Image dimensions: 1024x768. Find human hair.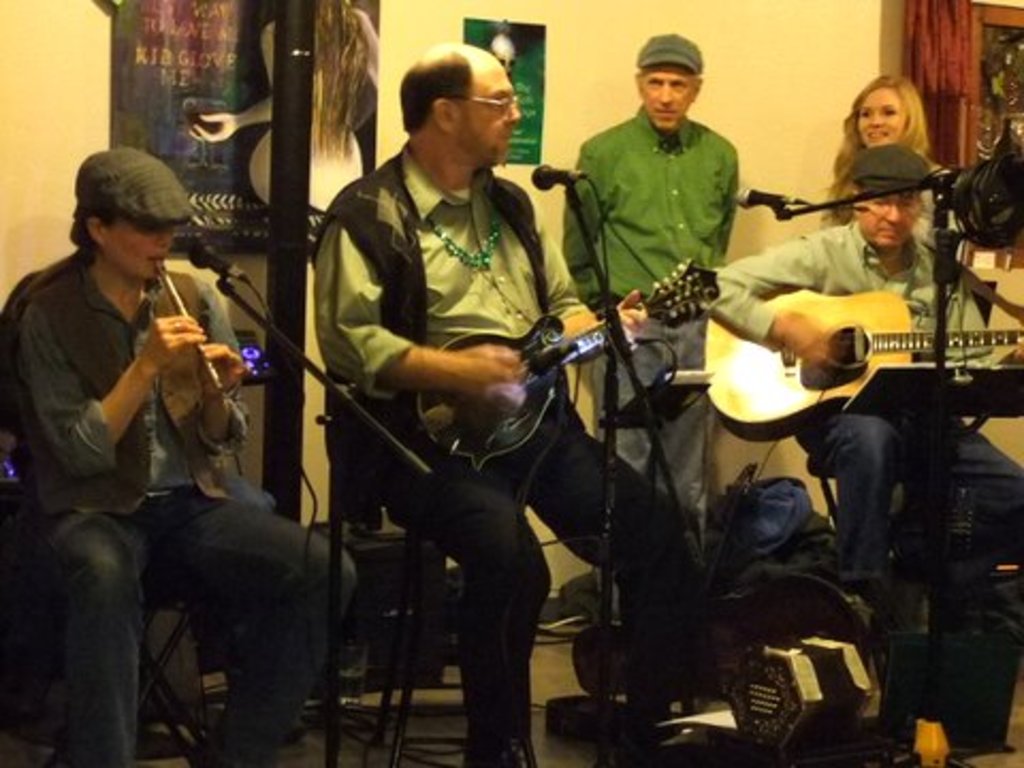
x1=311 y1=0 x2=371 y2=156.
